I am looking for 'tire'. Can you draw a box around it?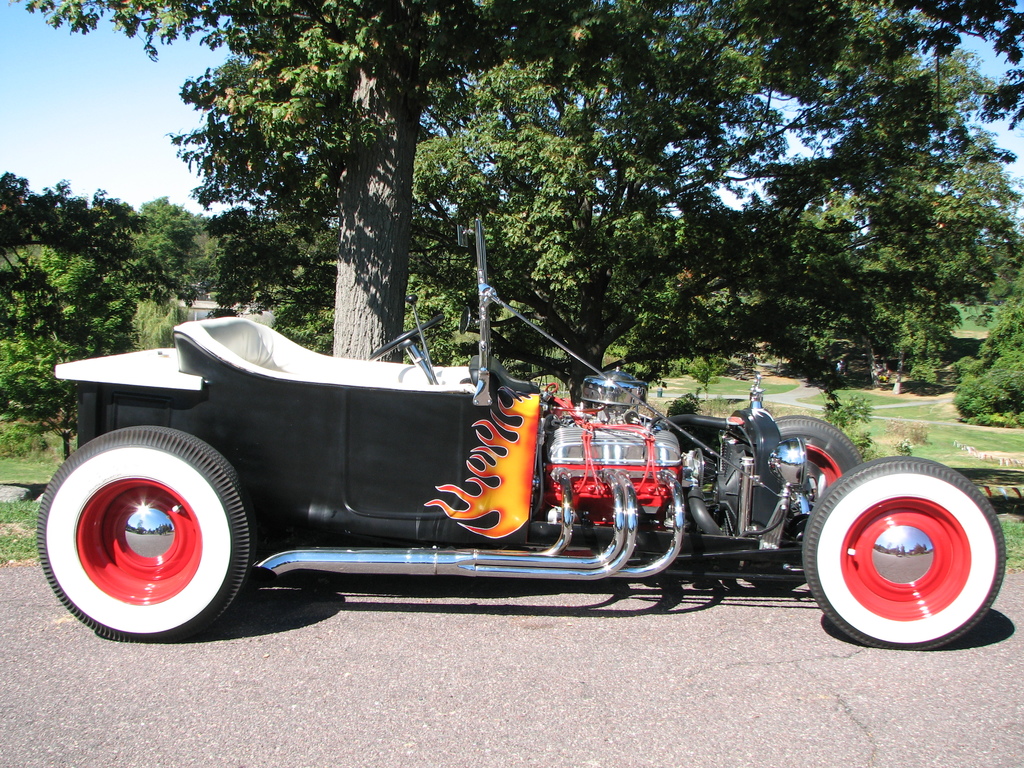
Sure, the bounding box is box=[773, 415, 862, 490].
